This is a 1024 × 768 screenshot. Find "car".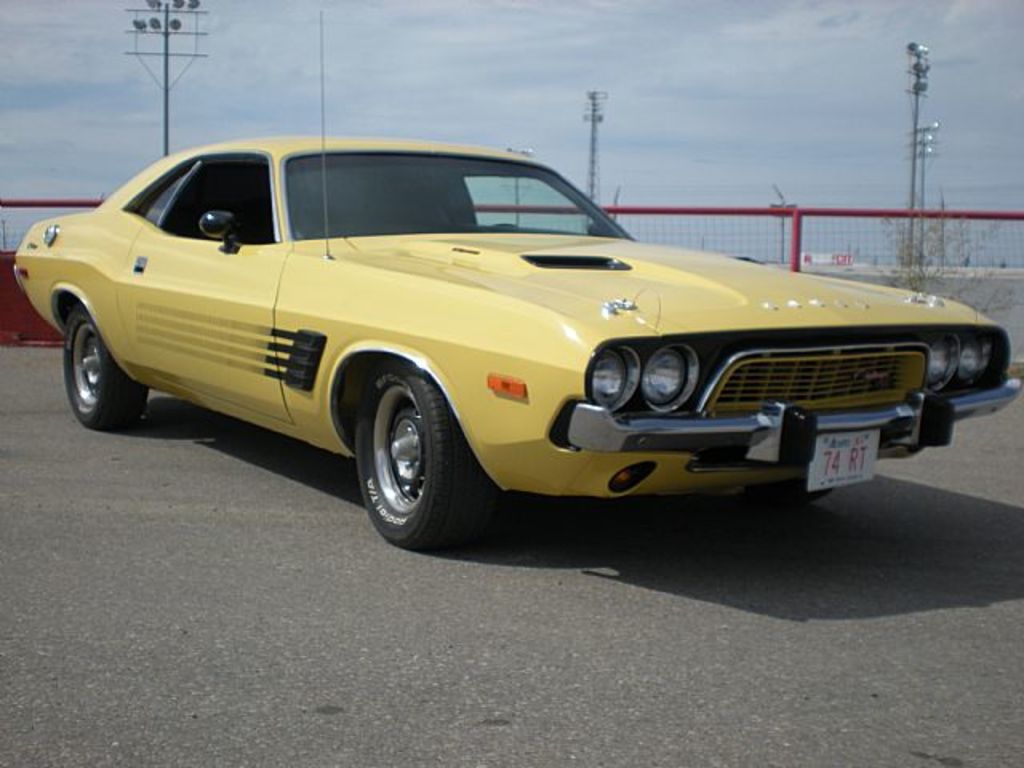
Bounding box: {"left": 22, "top": 131, "right": 995, "bottom": 562}.
